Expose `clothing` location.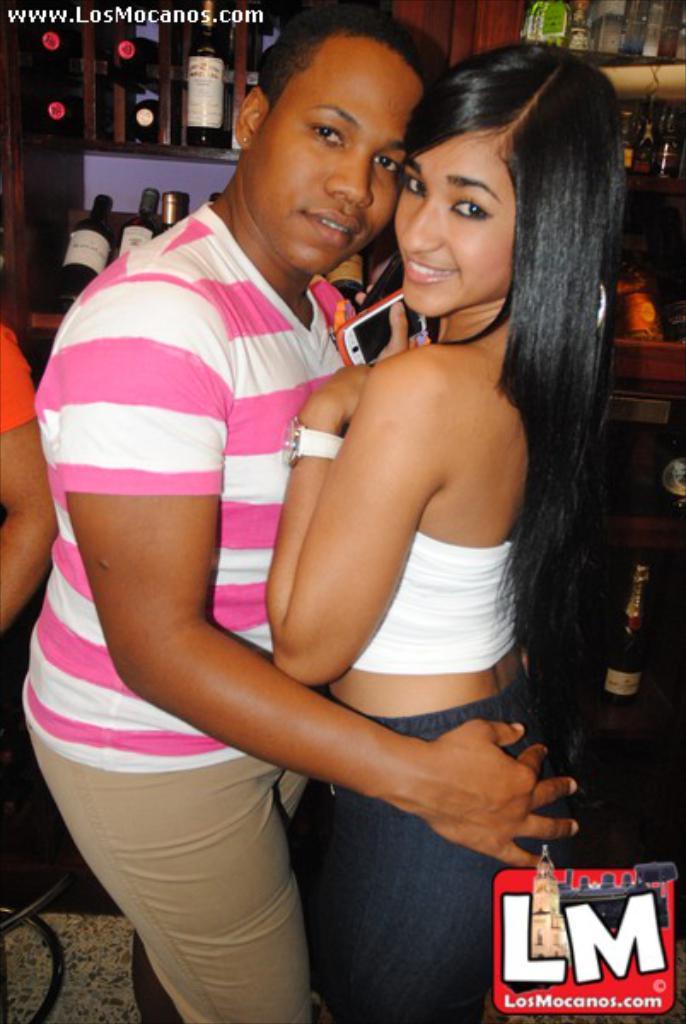
Exposed at detection(63, 167, 406, 705).
